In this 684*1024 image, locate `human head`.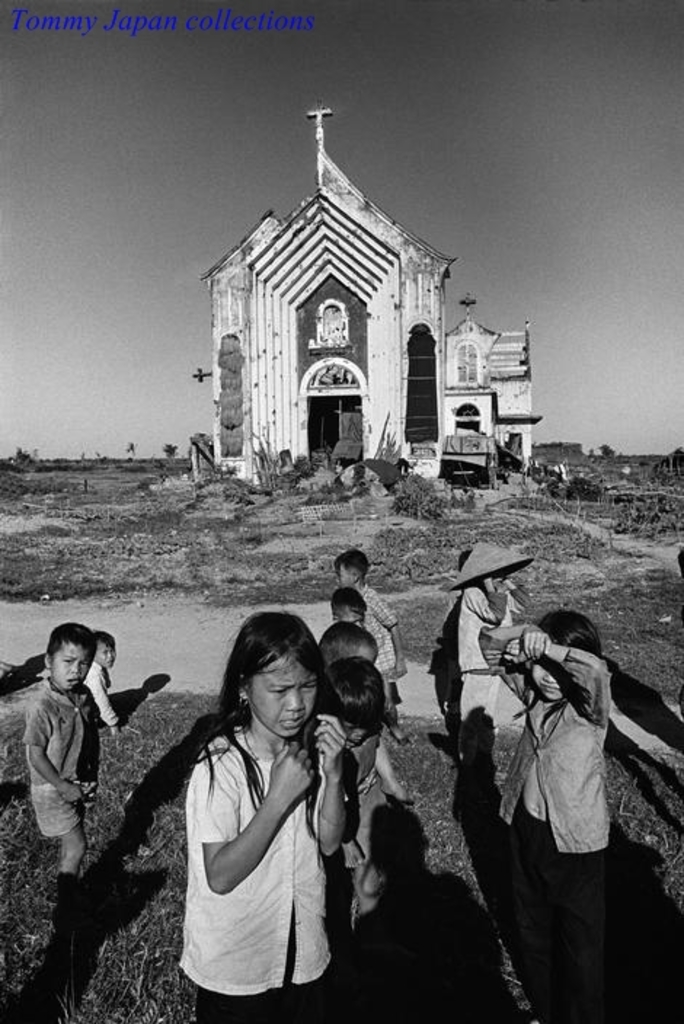
Bounding box: [220, 615, 317, 751].
